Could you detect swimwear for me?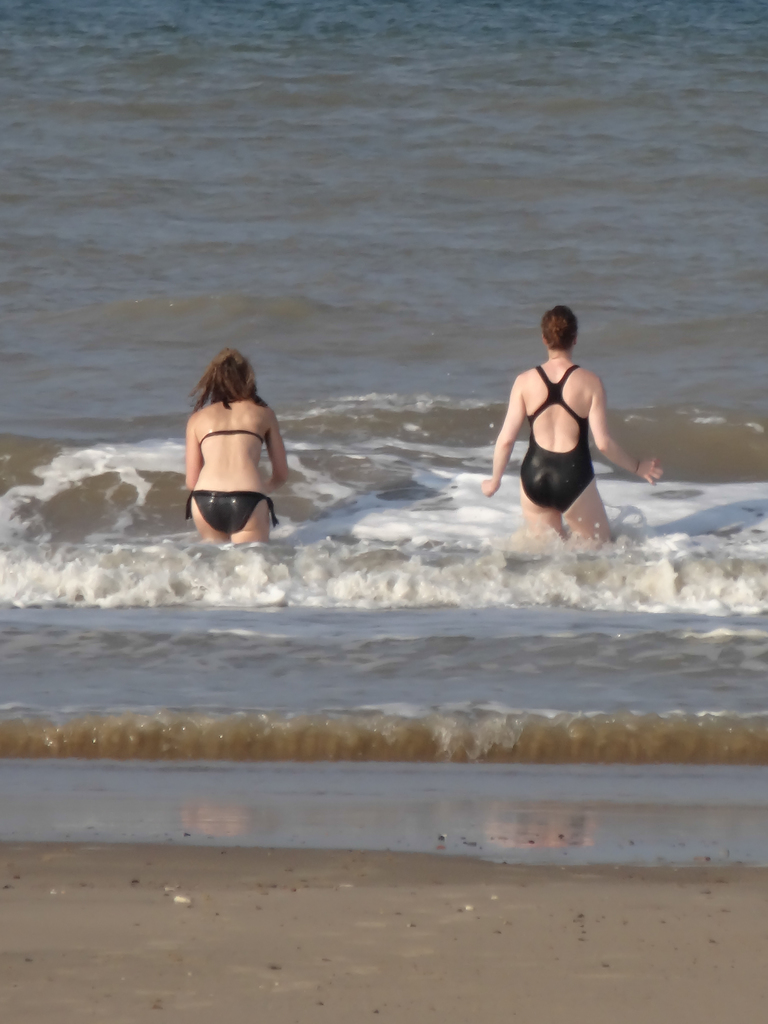
Detection result: (517,365,598,518).
